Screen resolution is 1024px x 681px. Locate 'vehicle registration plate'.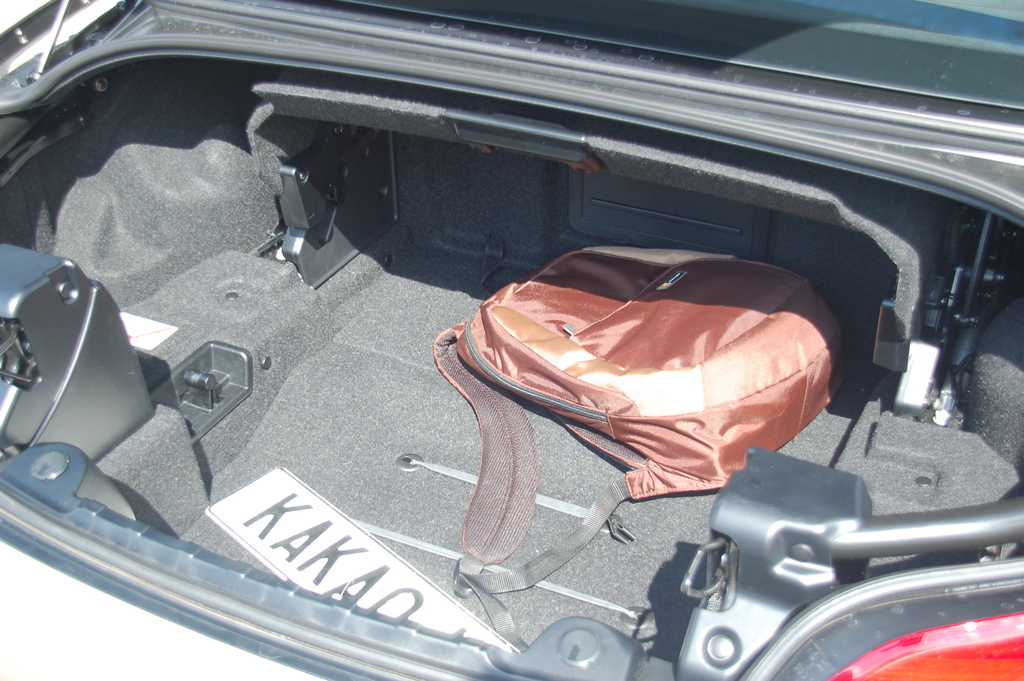
locate(201, 466, 518, 656).
